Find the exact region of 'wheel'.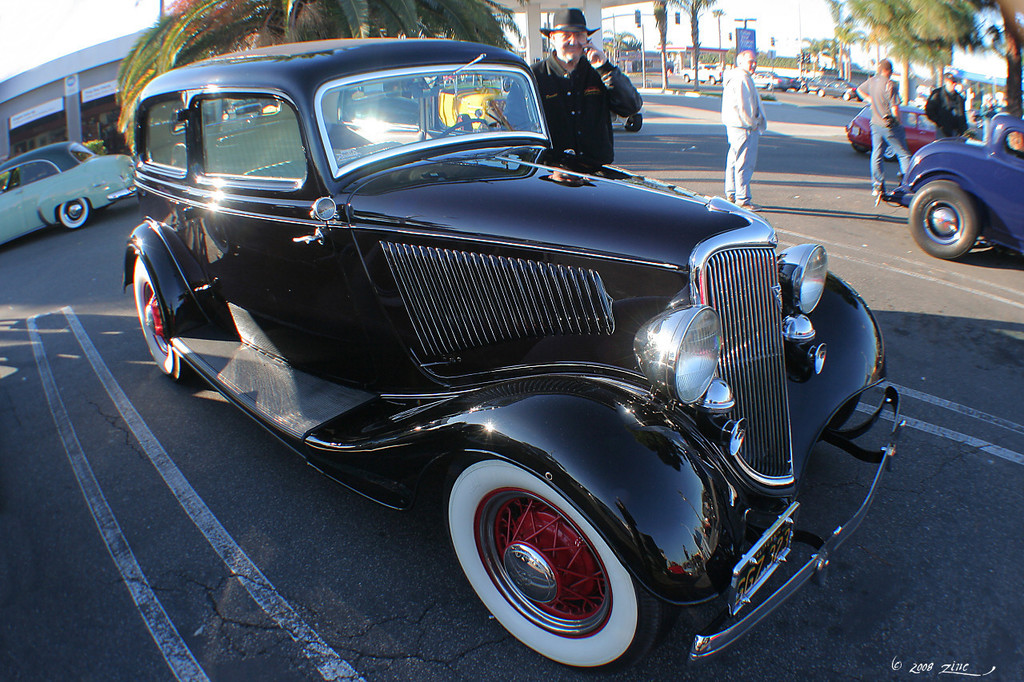
Exact region: [x1=140, y1=256, x2=192, y2=388].
